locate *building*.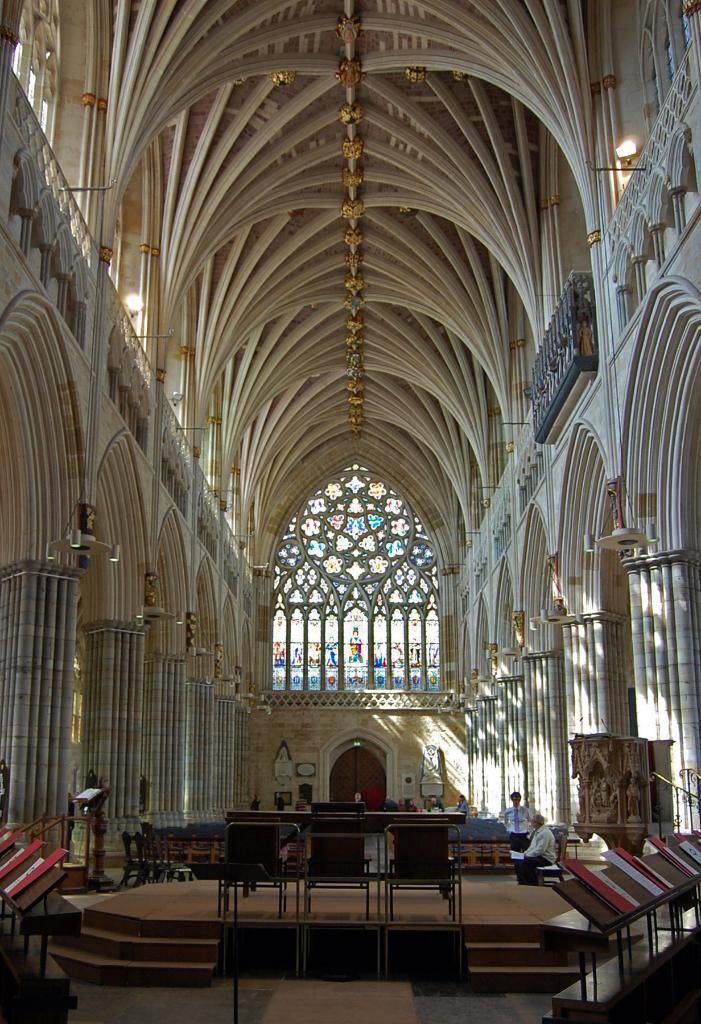
Bounding box: crop(3, 0, 699, 1023).
